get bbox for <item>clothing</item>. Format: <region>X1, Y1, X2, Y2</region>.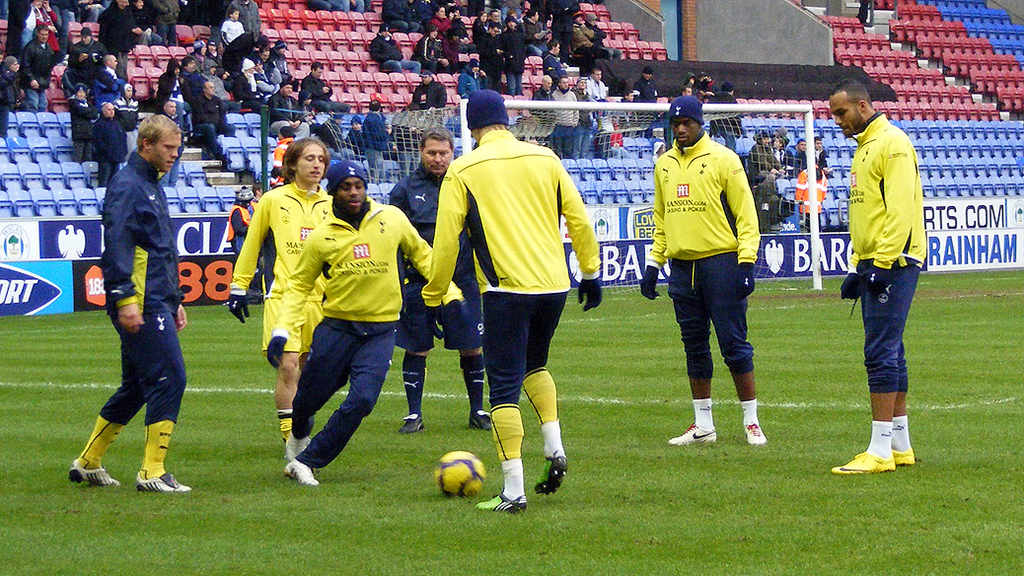
<region>845, 79, 931, 364</region>.
